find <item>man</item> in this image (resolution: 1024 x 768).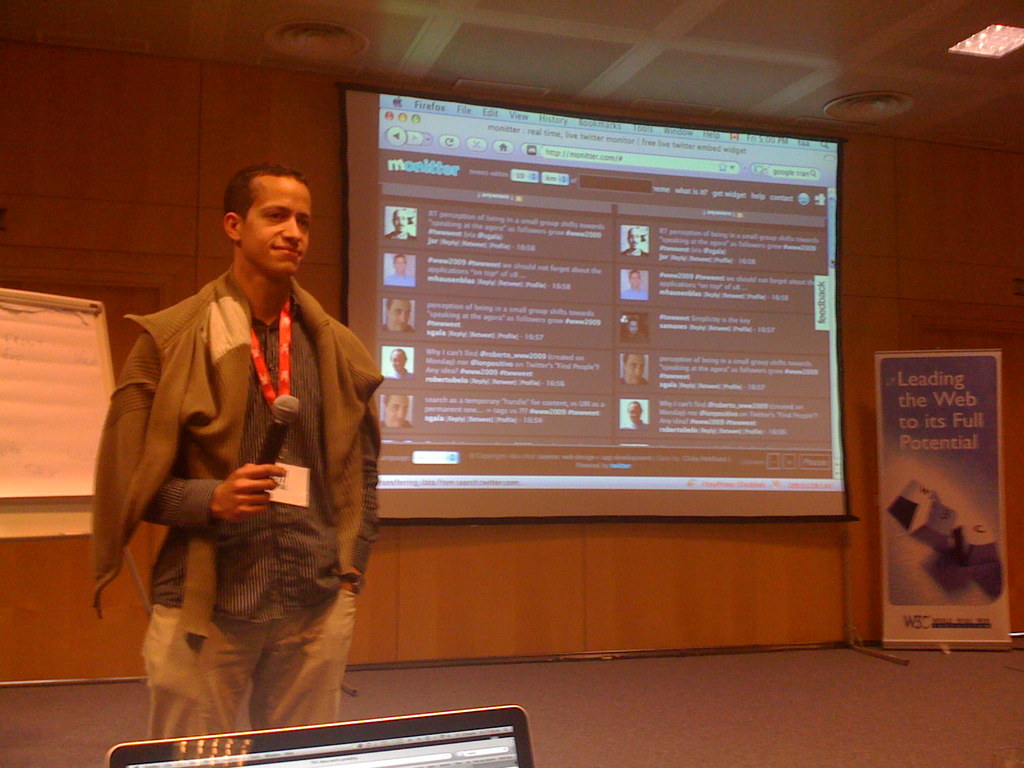
(620, 313, 650, 344).
